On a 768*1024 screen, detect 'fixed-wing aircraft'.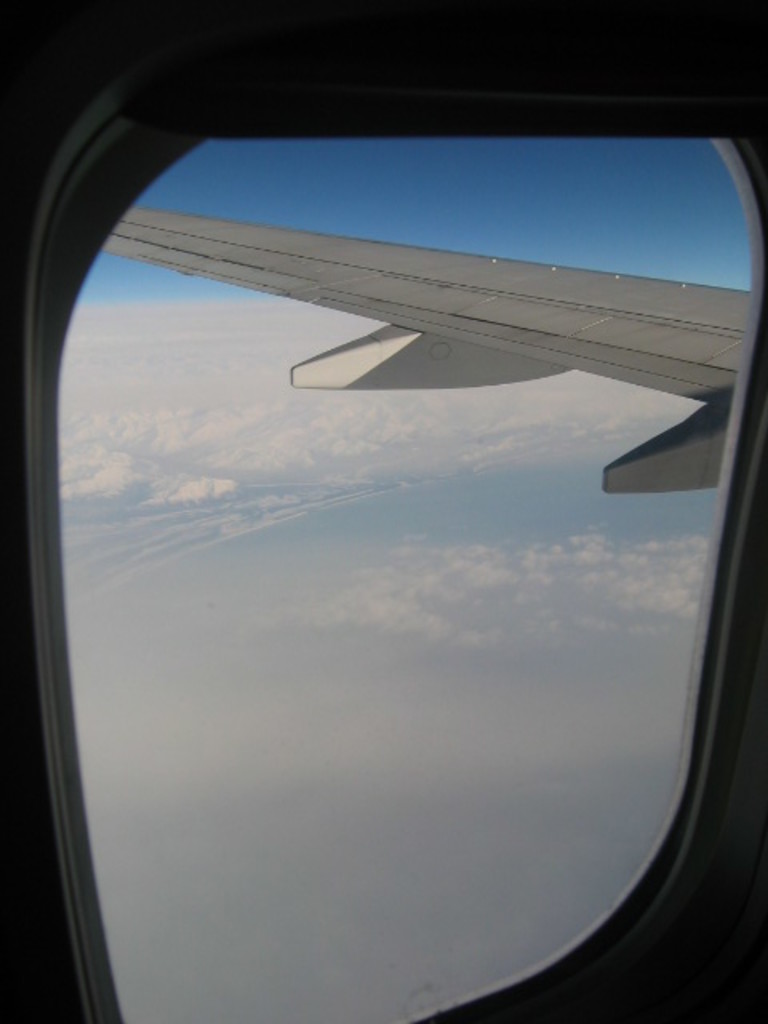
left=2, top=6, right=766, bottom=1022.
